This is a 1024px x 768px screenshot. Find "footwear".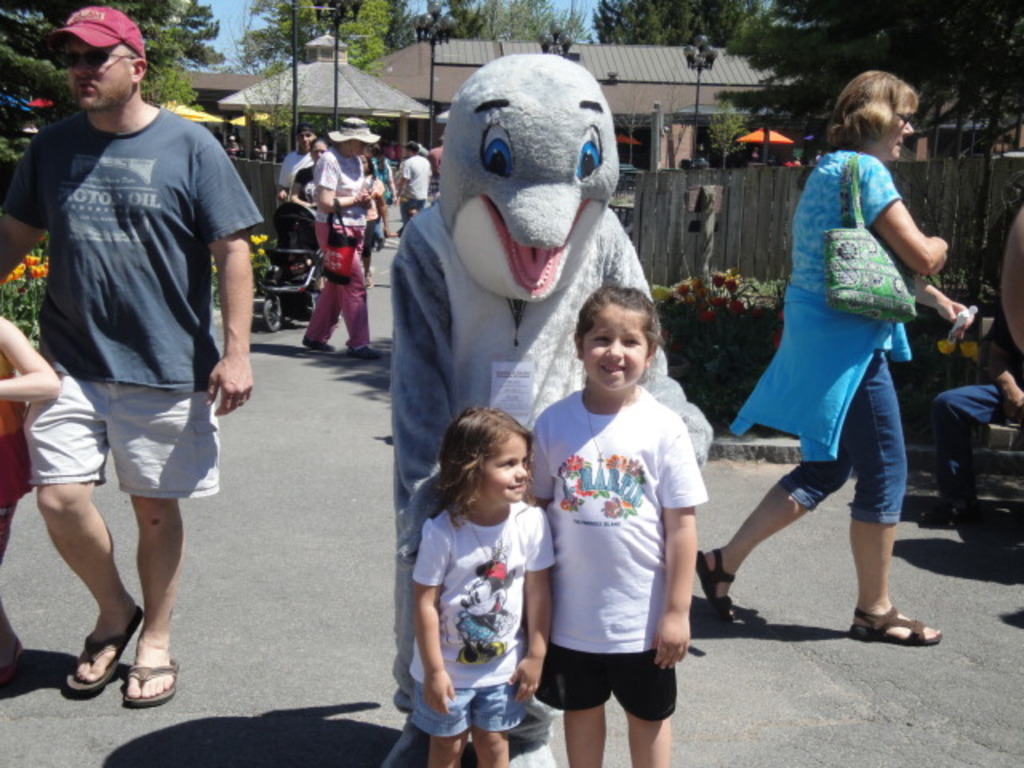
Bounding box: (301, 338, 338, 357).
